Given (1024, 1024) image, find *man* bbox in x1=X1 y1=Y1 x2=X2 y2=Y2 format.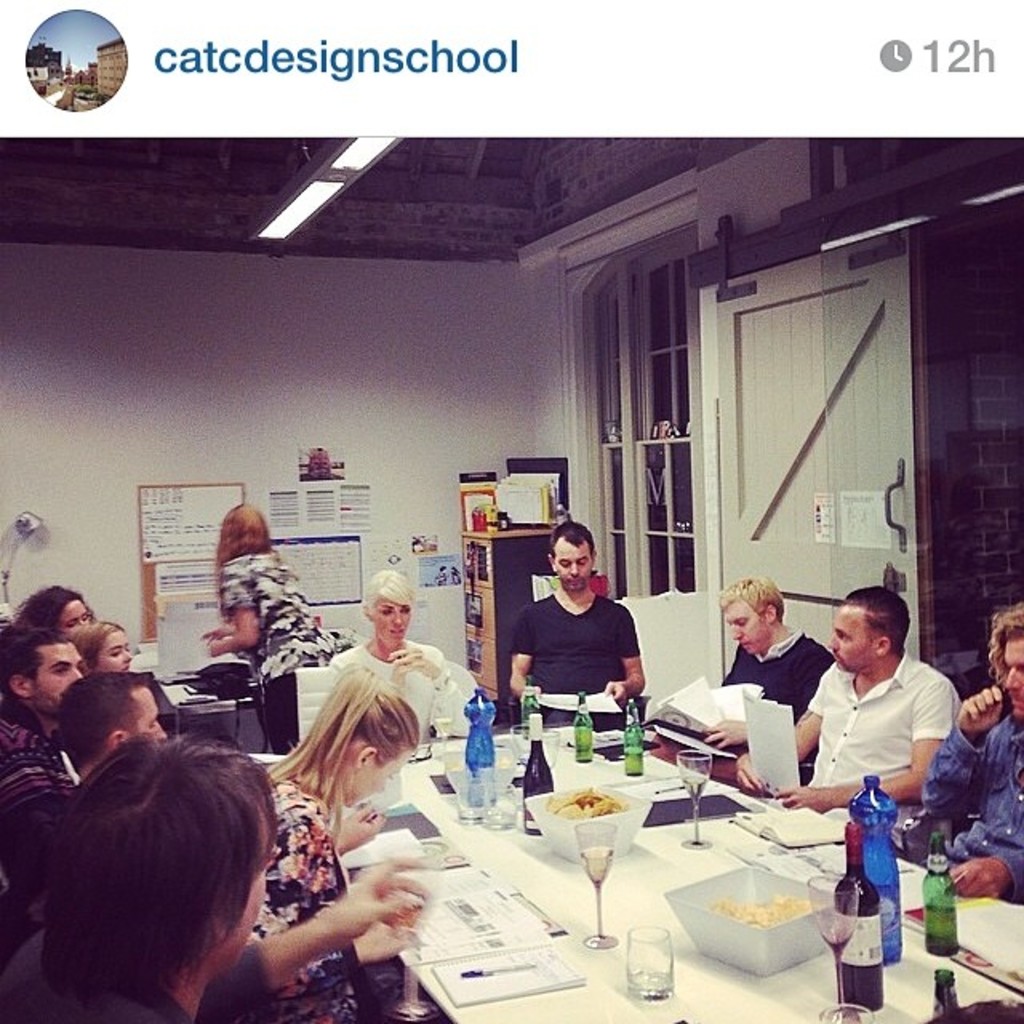
x1=58 y1=670 x2=168 y2=774.
